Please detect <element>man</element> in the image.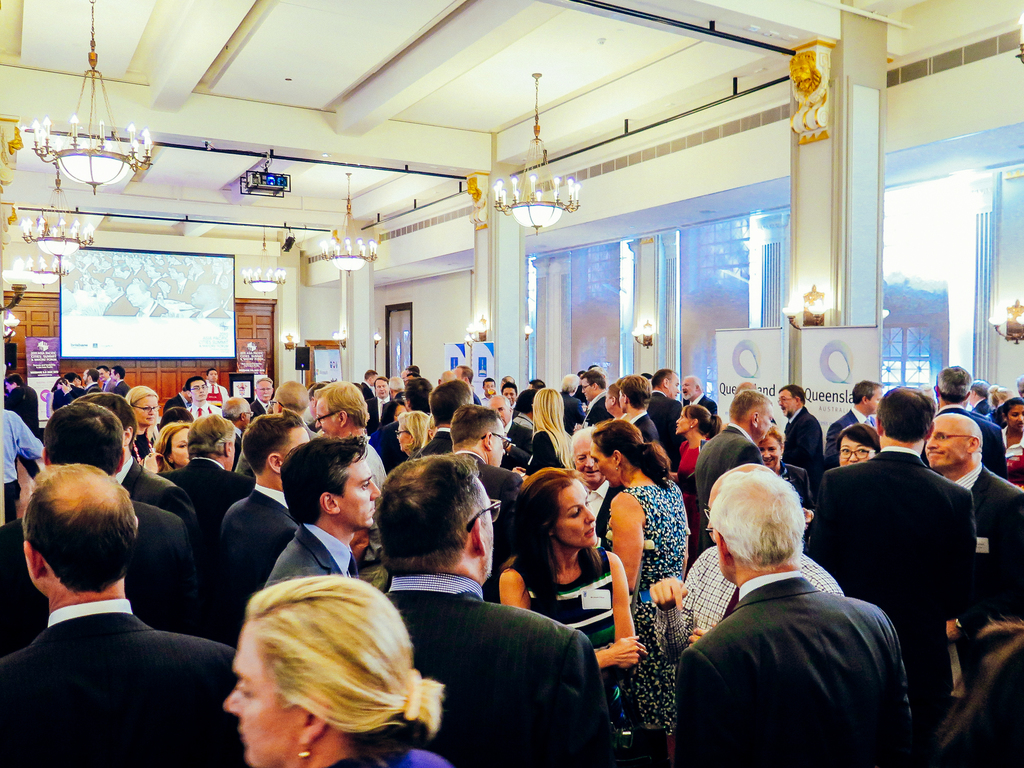
x1=684, y1=378, x2=719, y2=415.
